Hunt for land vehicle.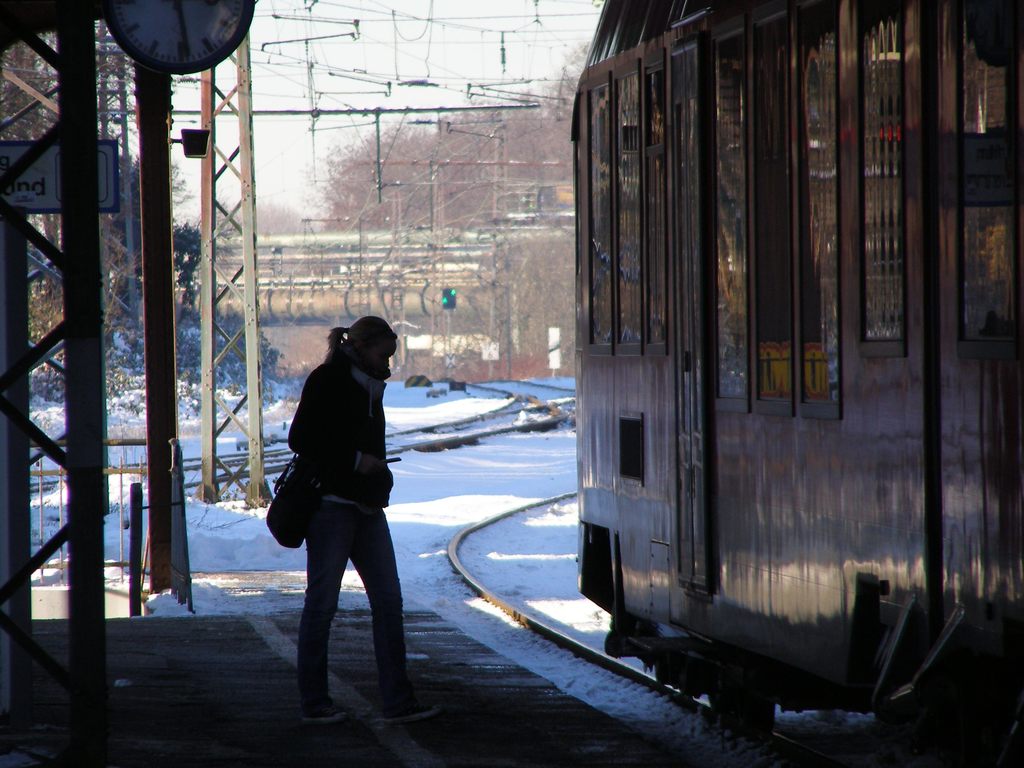
Hunted down at bbox=[572, 0, 1023, 767].
